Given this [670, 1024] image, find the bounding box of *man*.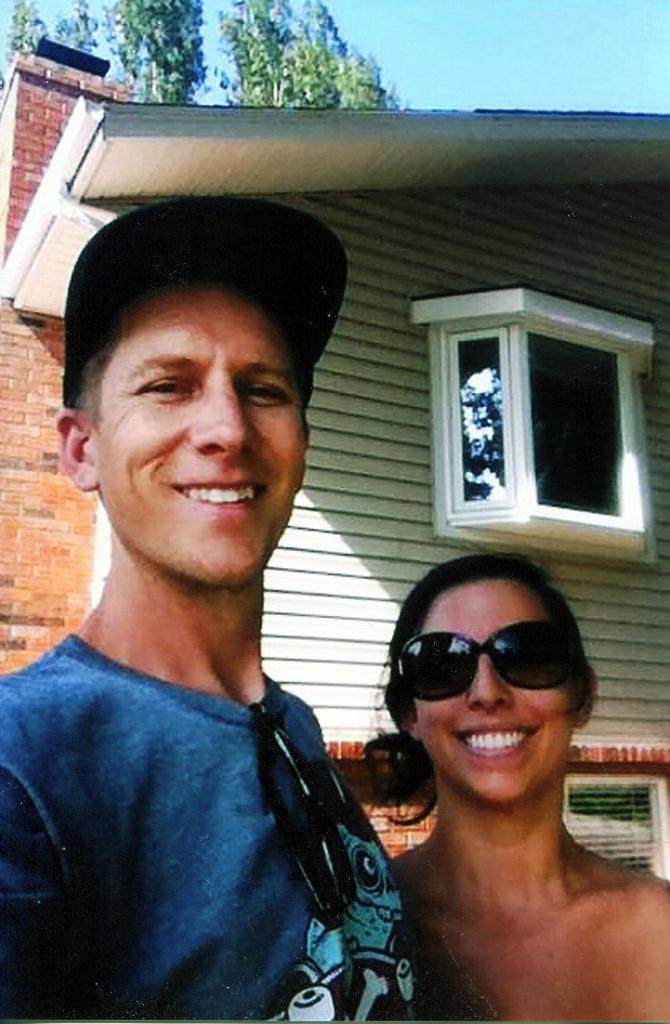
0/200/448/1023.
